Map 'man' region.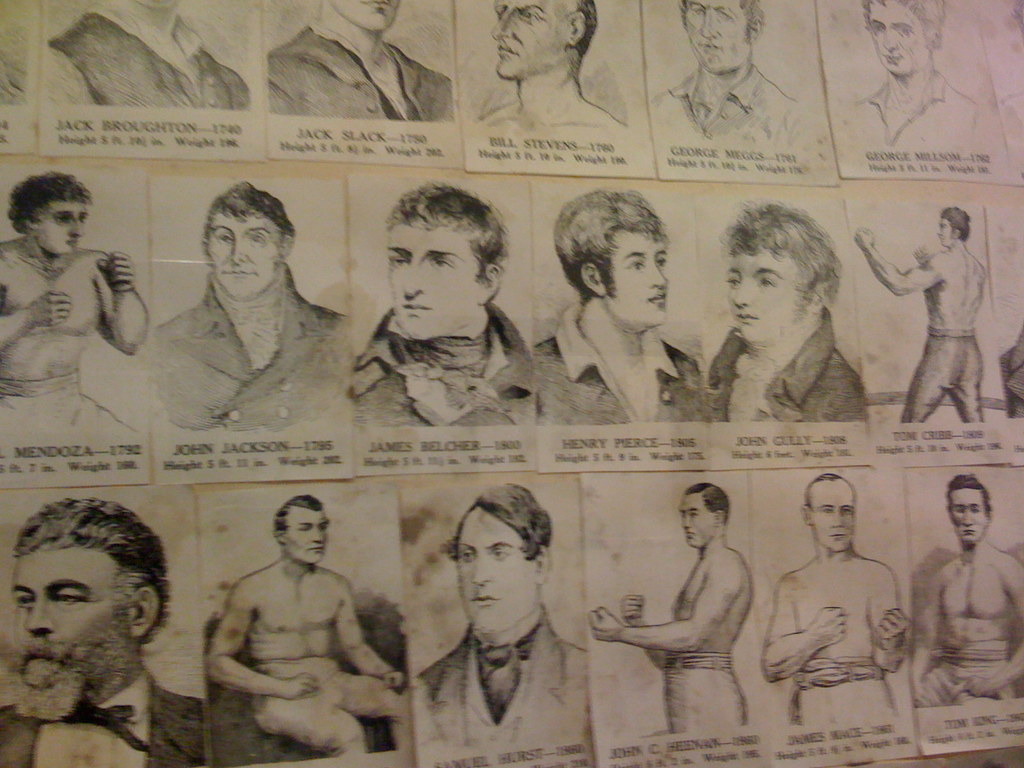
Mapped to crop(592, 485, 748, 729).
